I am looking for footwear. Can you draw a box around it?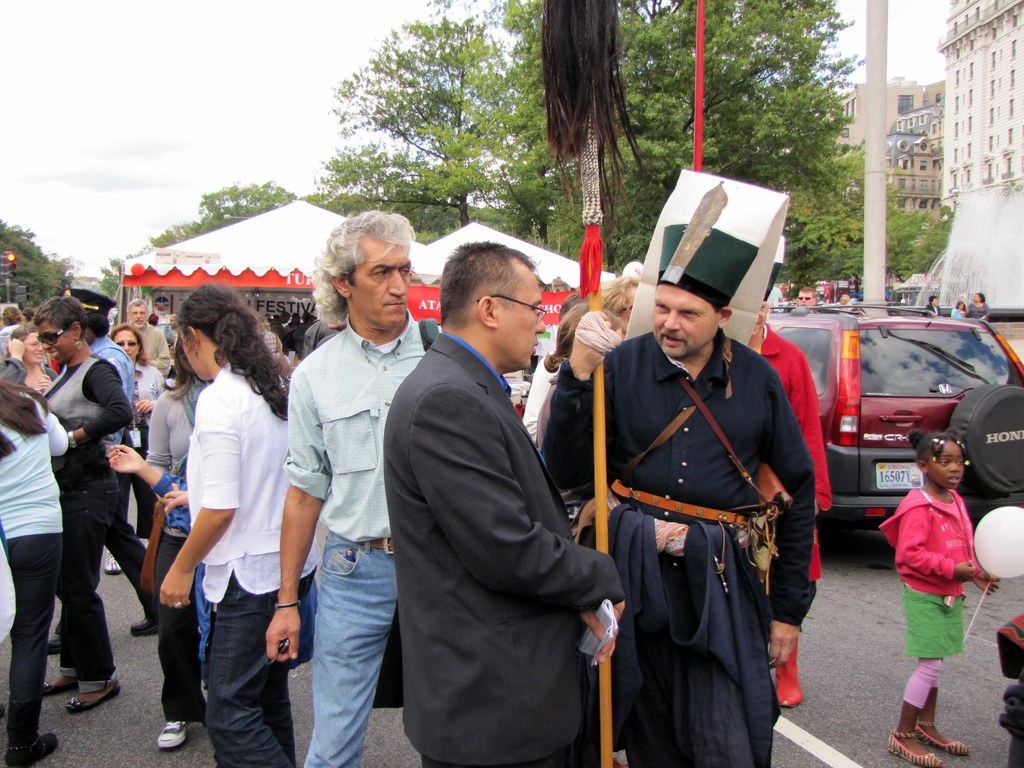
Sure, the bounding box is BBox(778, 636, 801, 709).
